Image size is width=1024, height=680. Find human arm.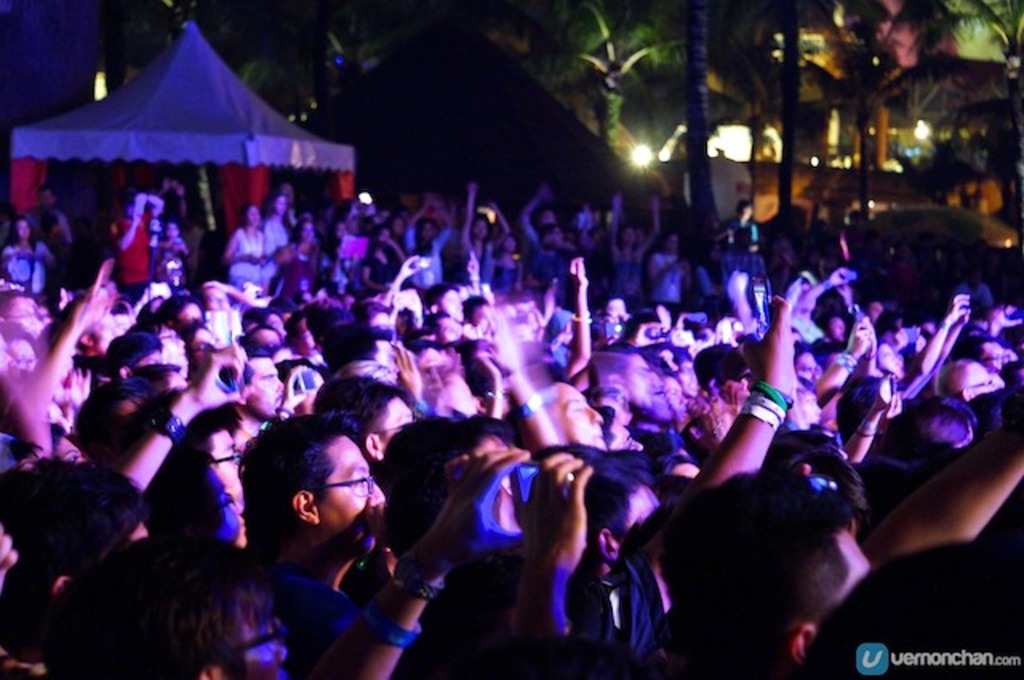
rect(371, 256, 424, 298).
